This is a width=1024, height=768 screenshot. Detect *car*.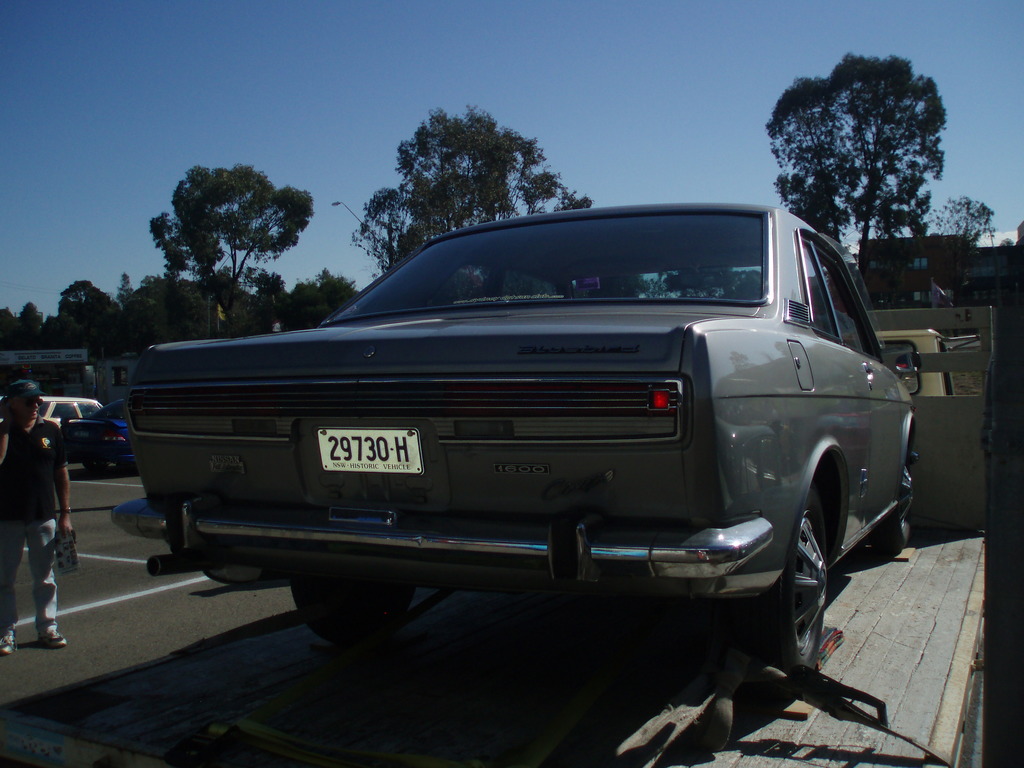
0 399 106 449.
